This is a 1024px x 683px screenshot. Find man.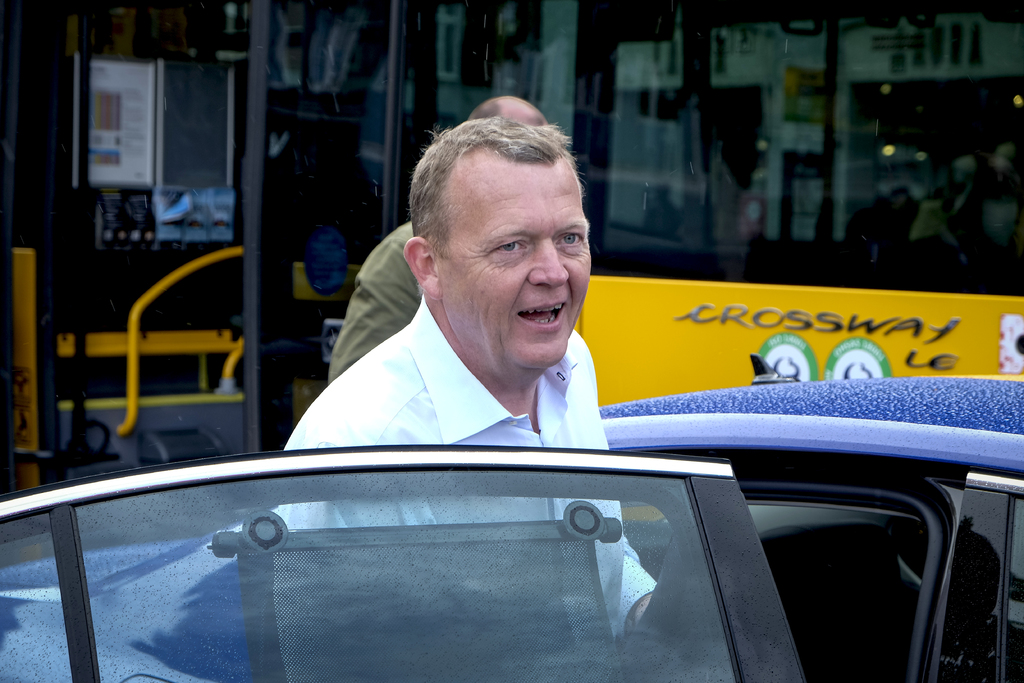
Bounding box: <region>329, 94, 545, 384</region>.
